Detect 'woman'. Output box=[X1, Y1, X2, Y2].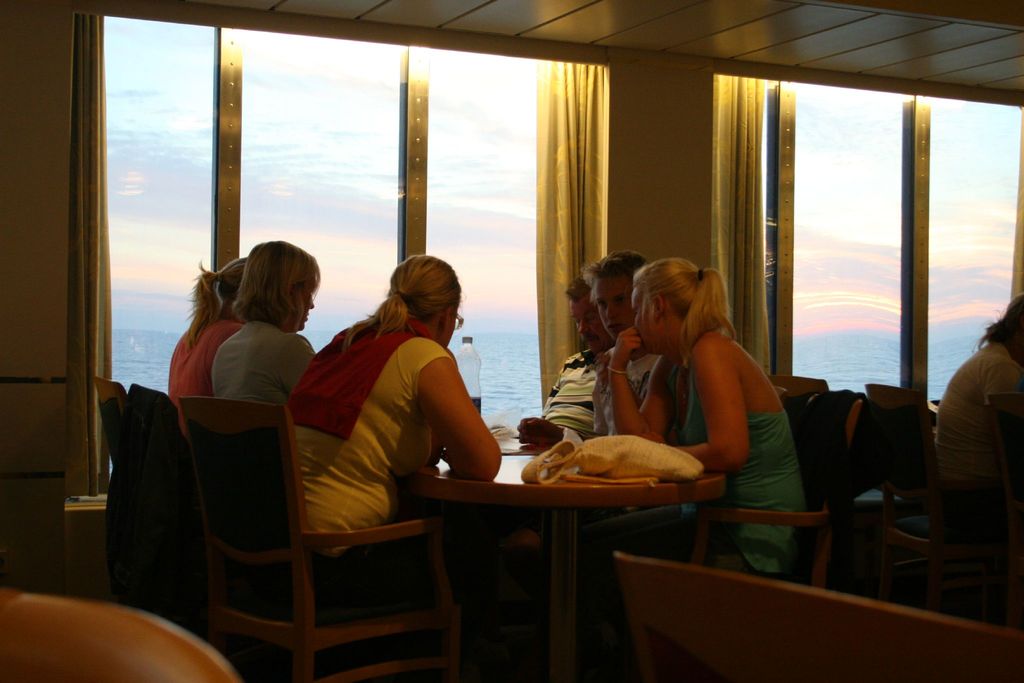
box=[161, 259, 254, 440].
